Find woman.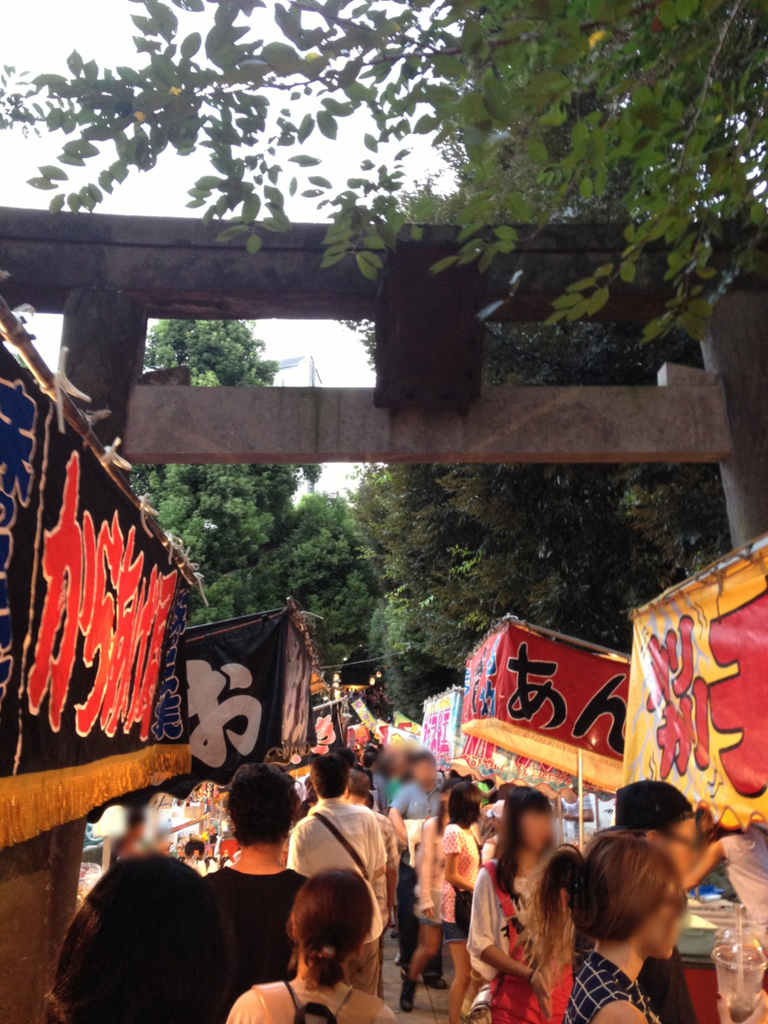
left=536, top=830, right=692, bottom=1023.
